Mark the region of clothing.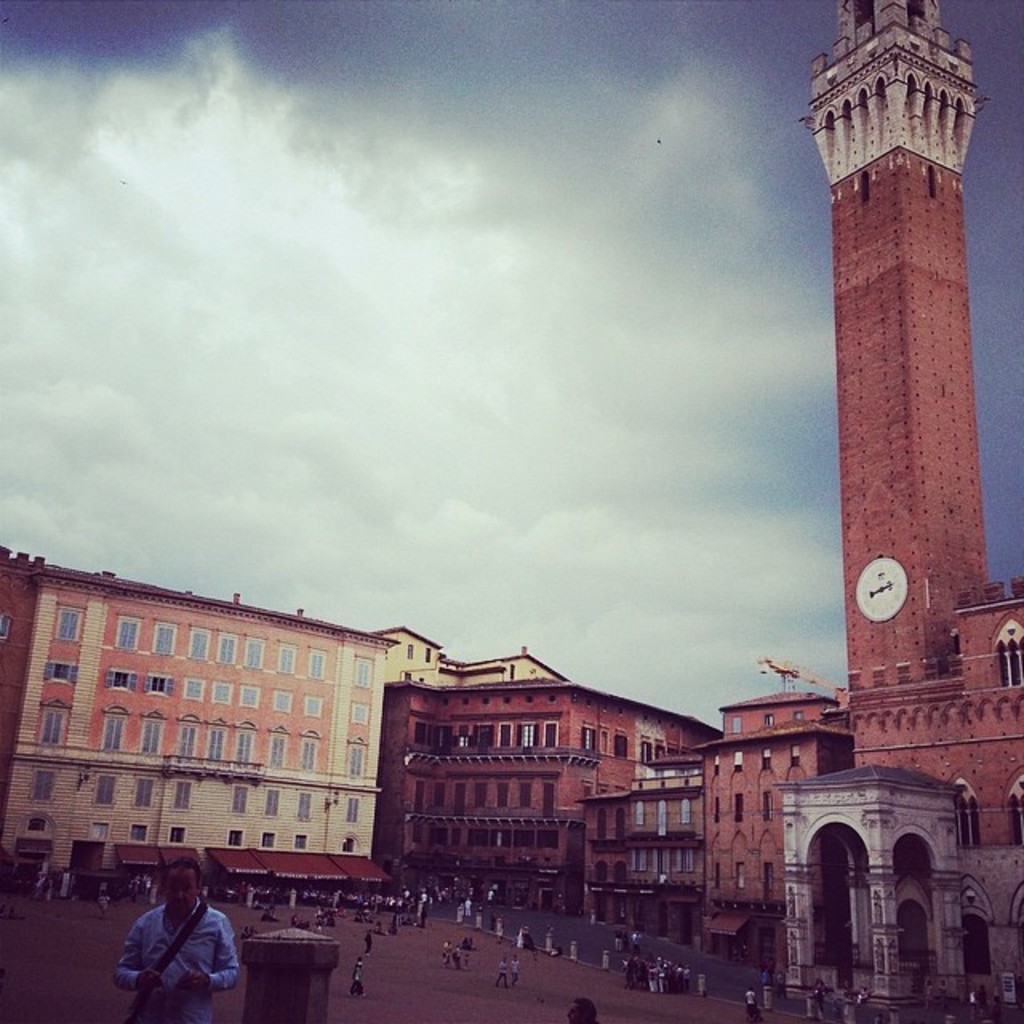
Region: {"x1": 107, "y1": 886, "x2": 235, "y2": 1021}.
